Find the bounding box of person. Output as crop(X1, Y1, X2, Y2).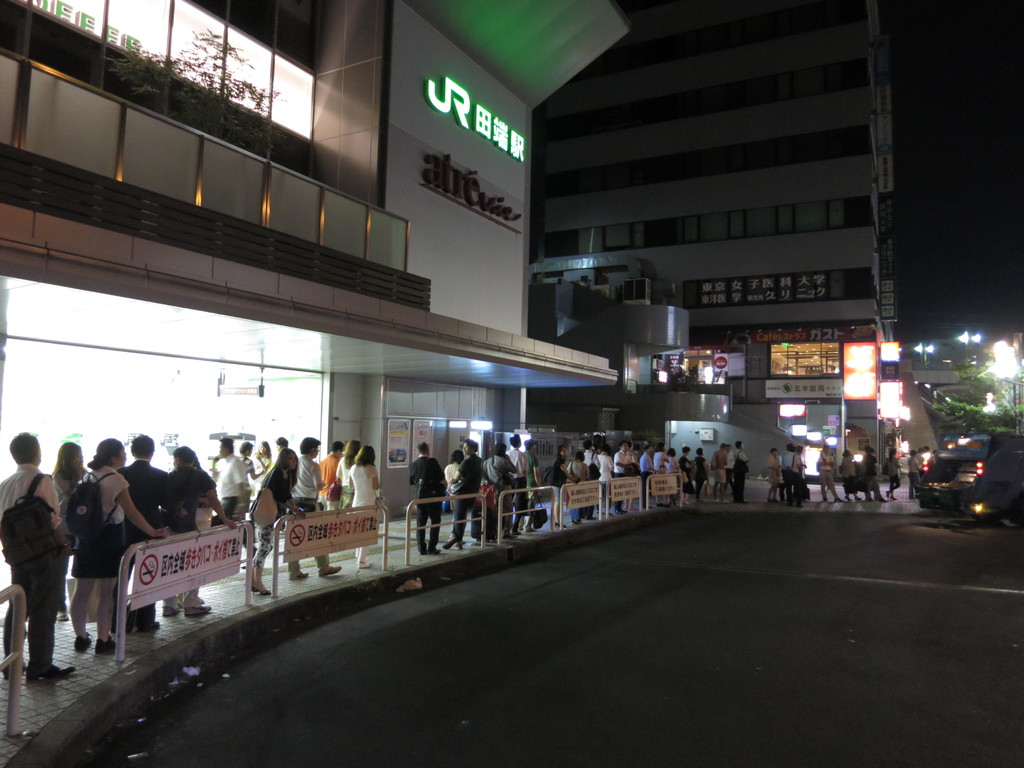
crop(500, 429, 539, 538).
